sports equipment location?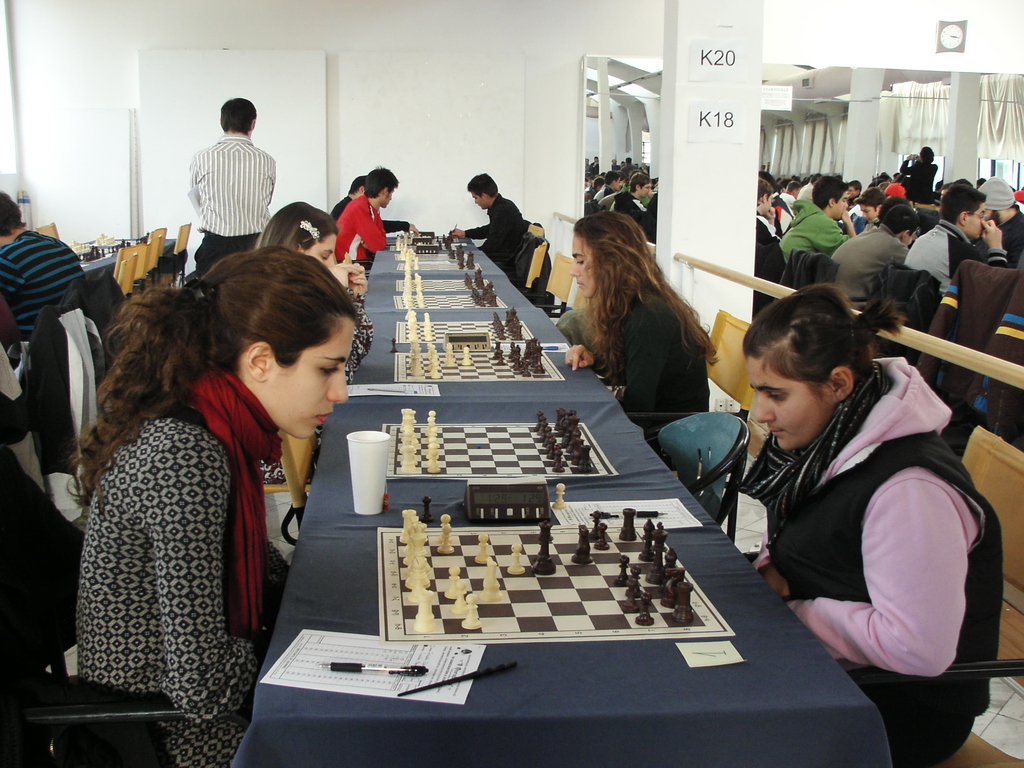
<bbox>403, 305, 410, 319</bbox>
